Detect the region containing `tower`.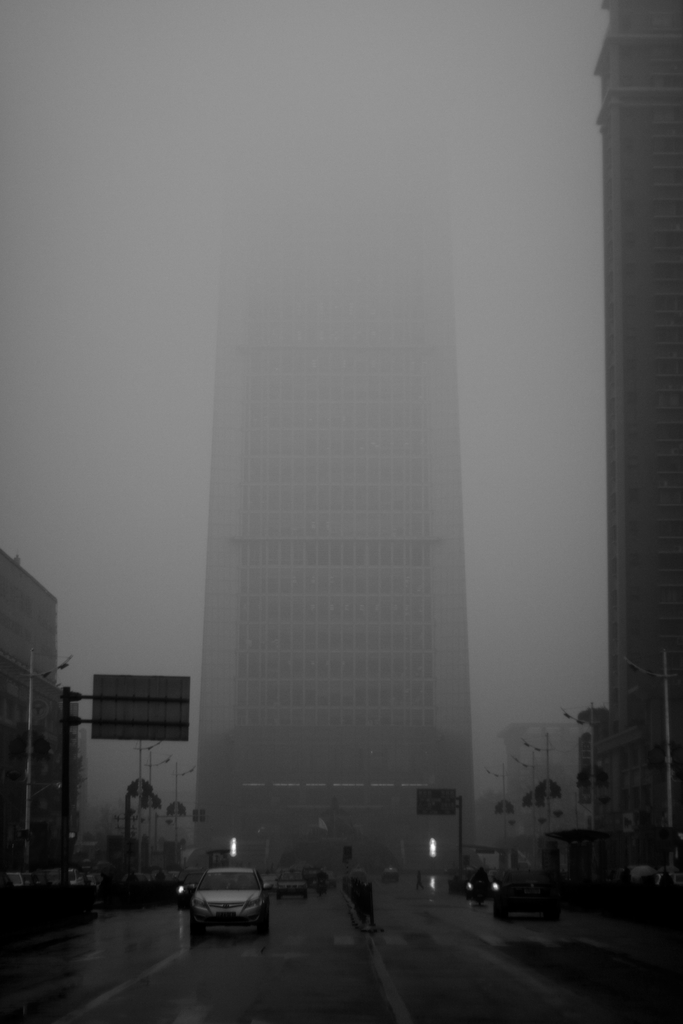
left=177, top=280, right=439, bottom=867.
